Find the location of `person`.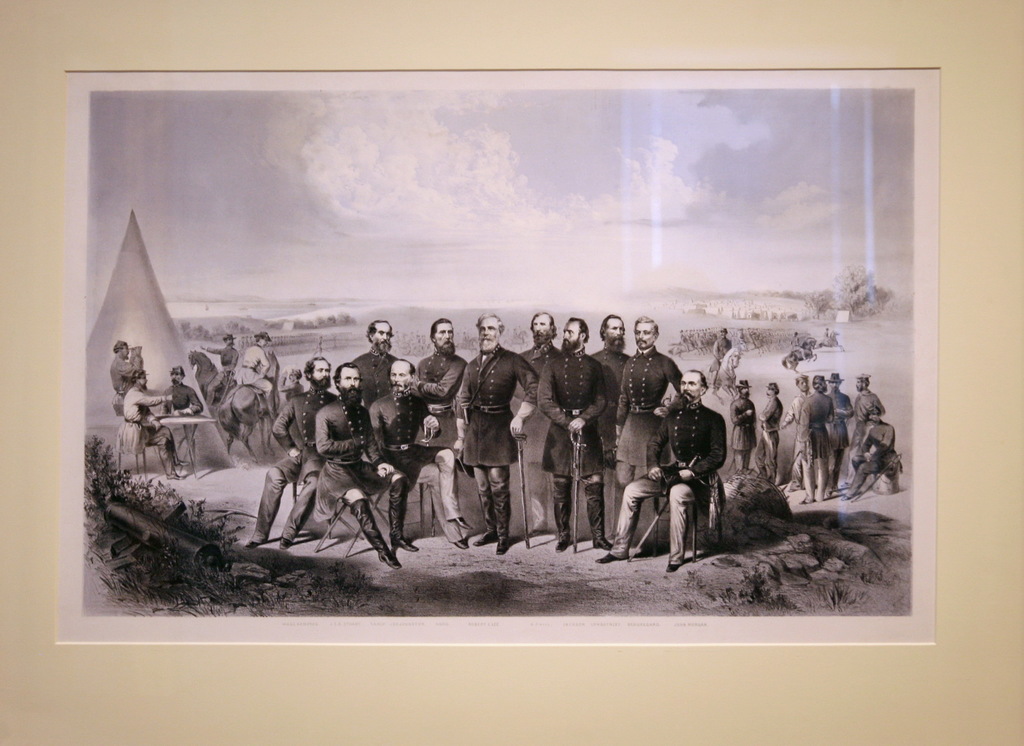
Location: box=[244, 353, 337, 550].
